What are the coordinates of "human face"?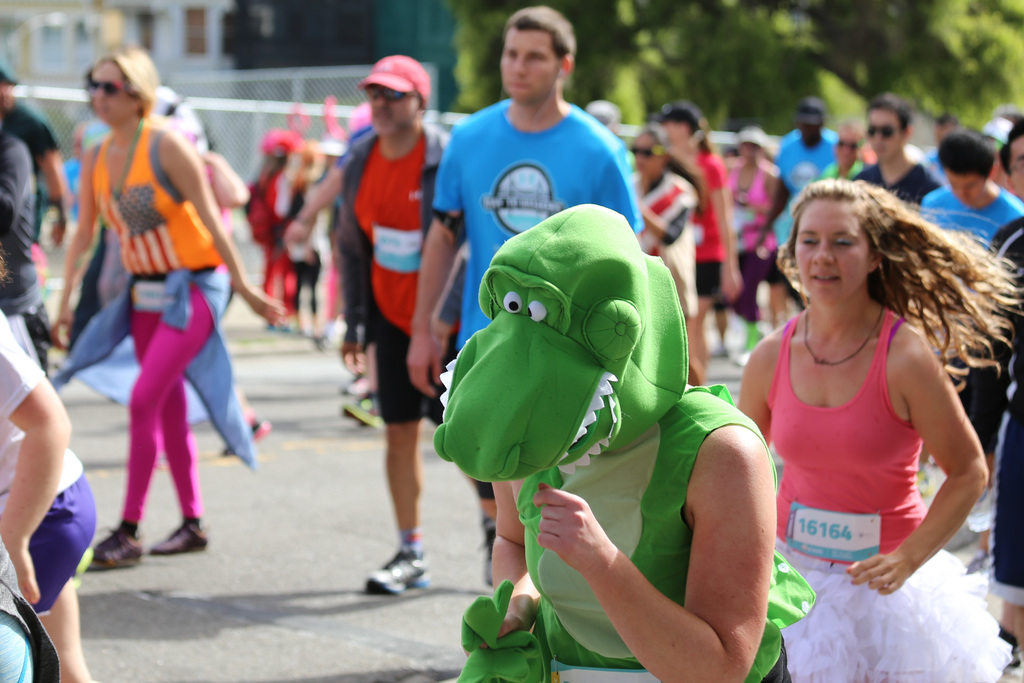
left=793, top=194, right=874, bottom=305.
